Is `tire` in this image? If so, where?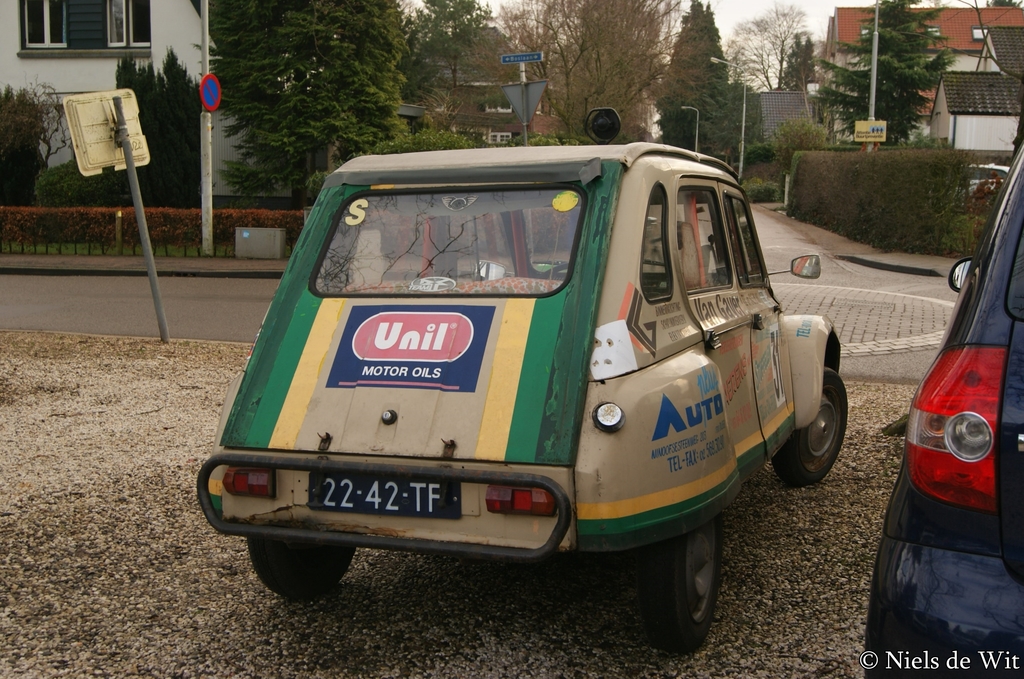
Yes, at (774, 369, 849, 487).
